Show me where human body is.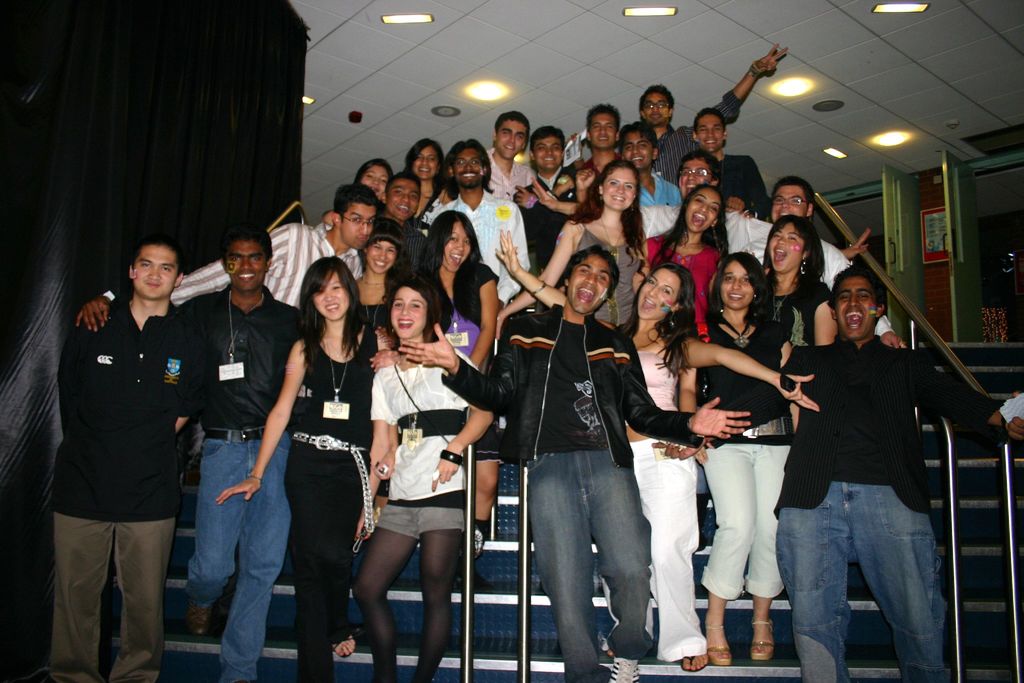
human body is at 214:243:399:682.
